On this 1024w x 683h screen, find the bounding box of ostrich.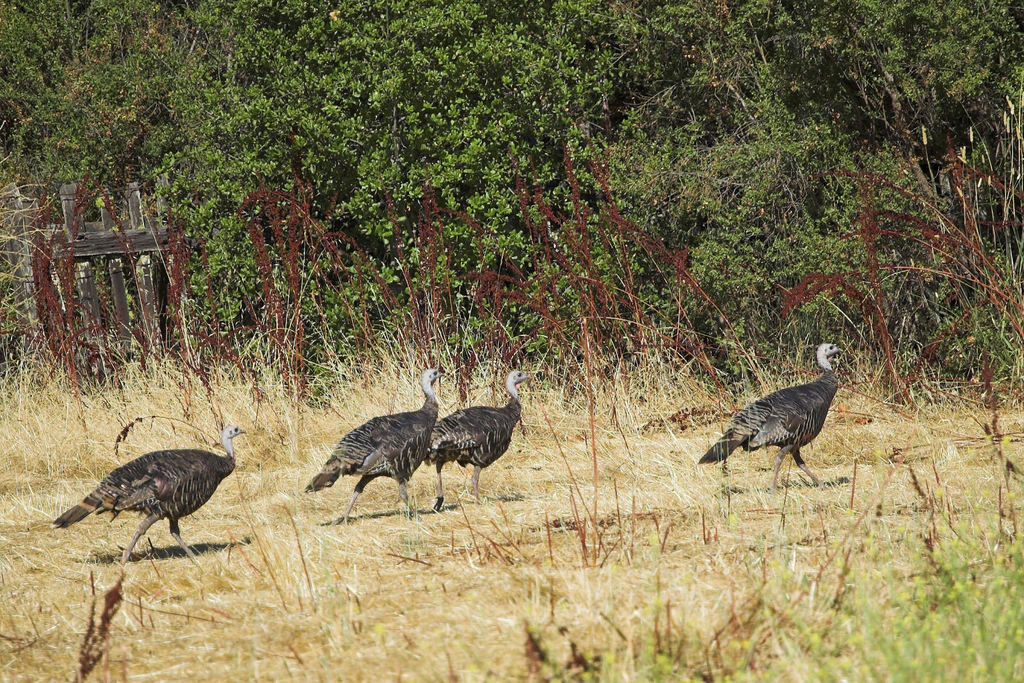
Bounding box: (x1=420, y1=367, x2=530, y2=513).
